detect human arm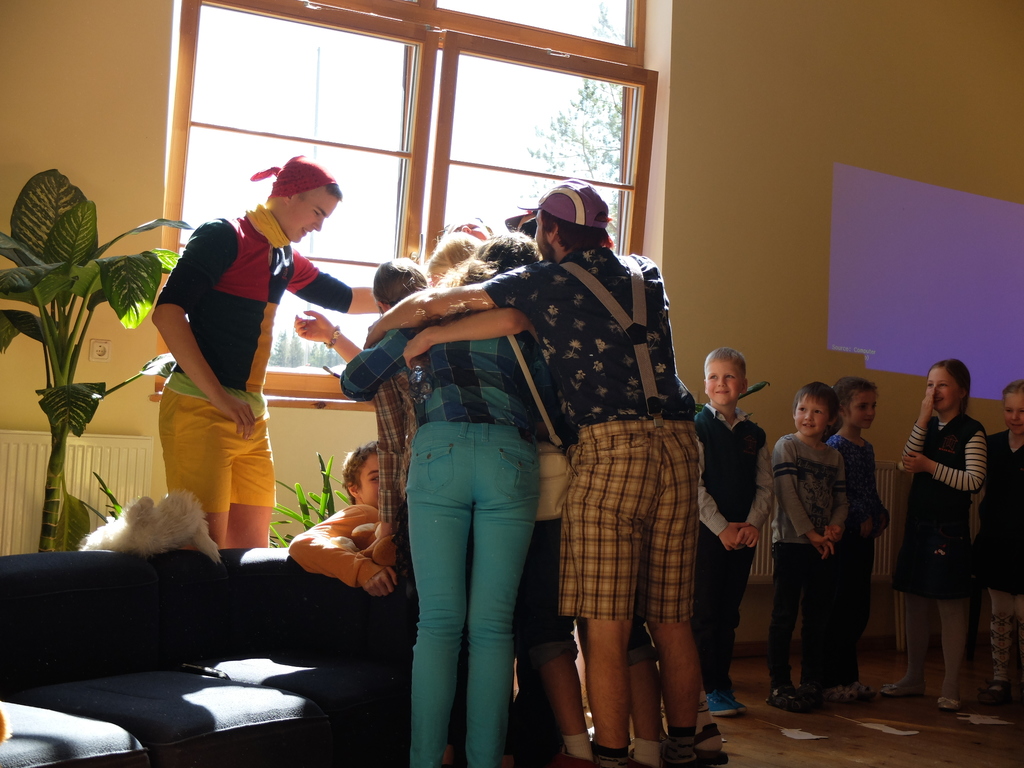
locate(370, 367, 413, 541)
